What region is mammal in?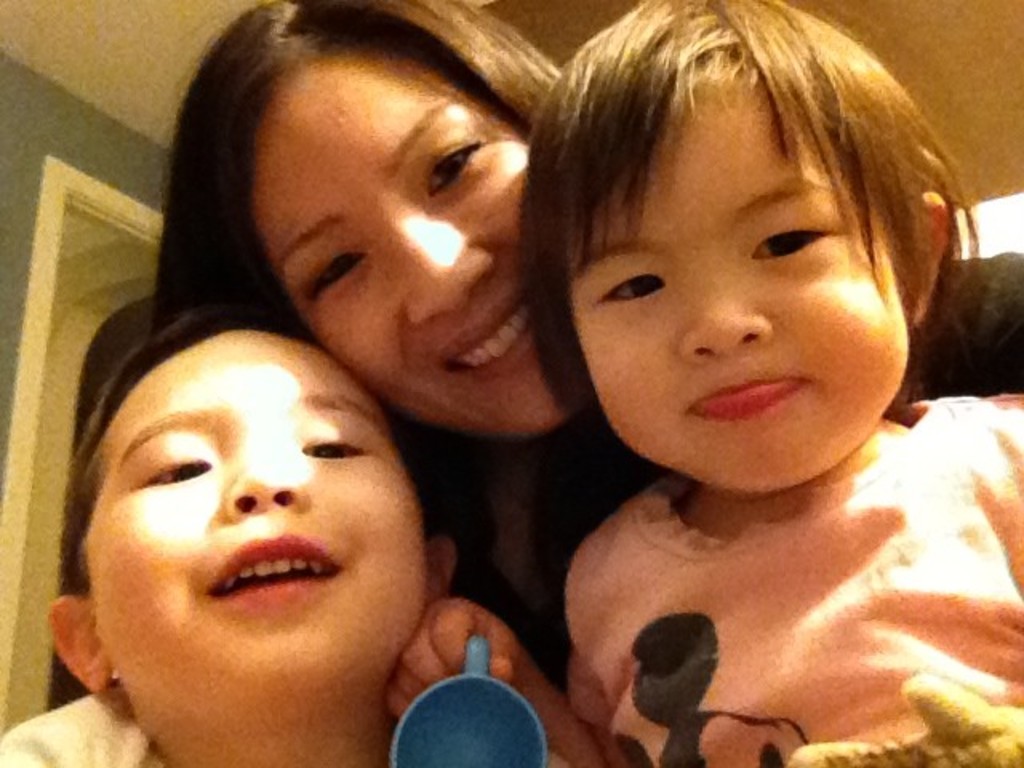
box=[0, 291, 568, 766].
